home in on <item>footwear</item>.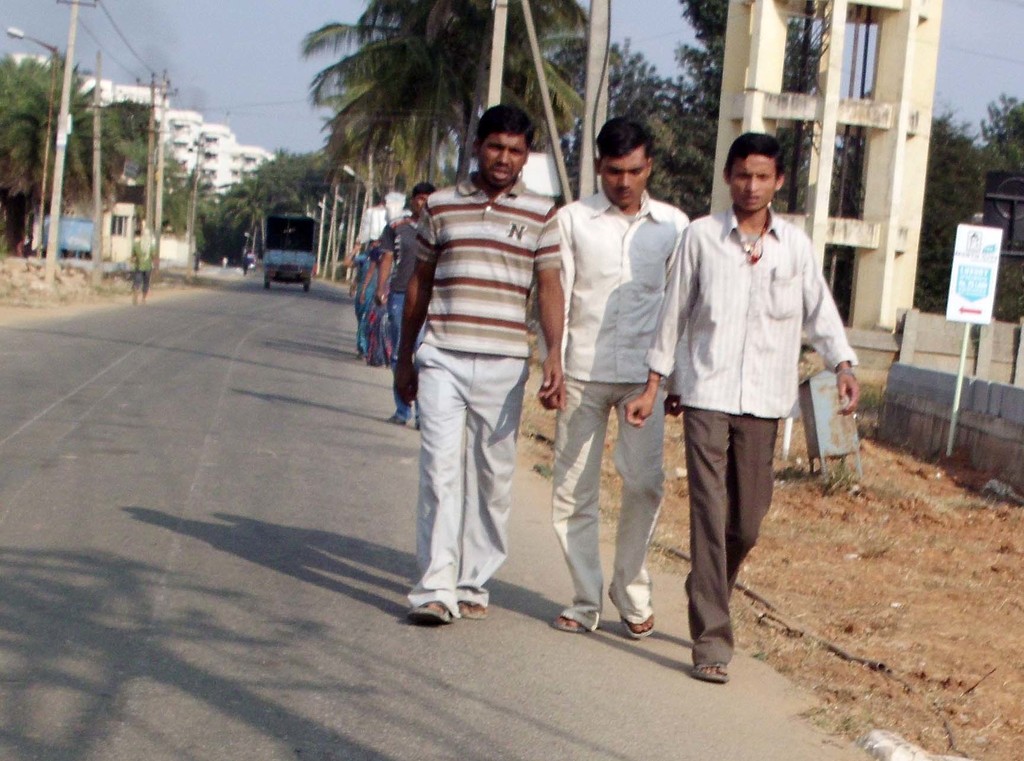
Homed in at l=556, t=612, r=586, b=628.
